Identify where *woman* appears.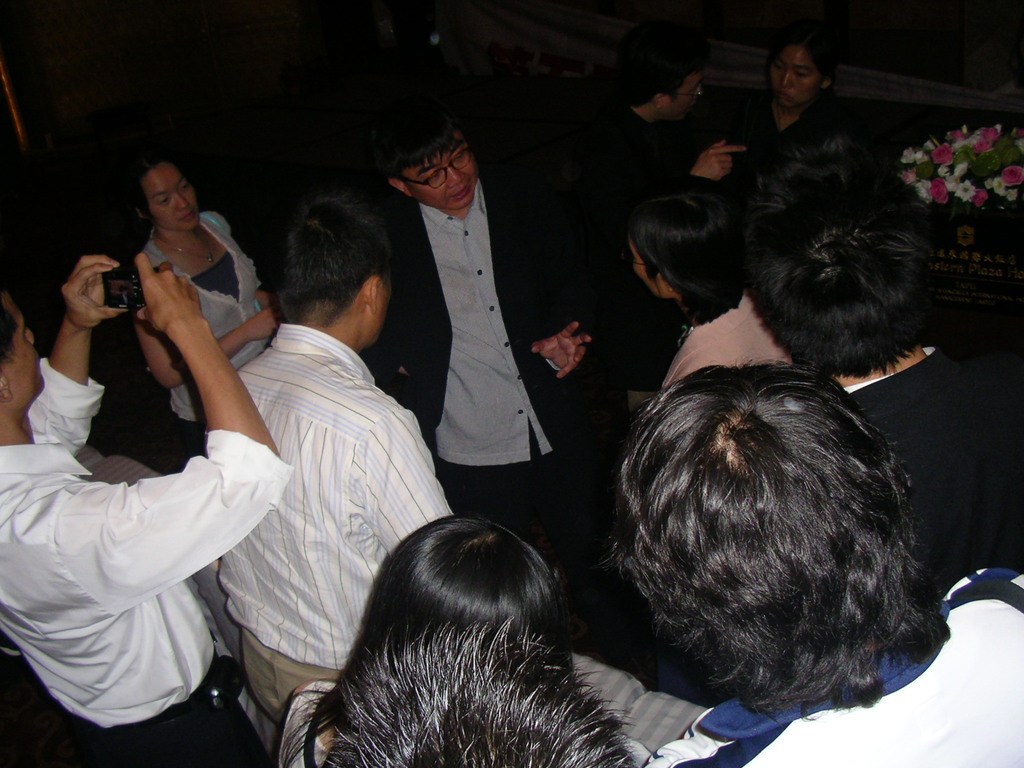
Appears at (x1=617, y1=179, x2=800, y2=396).
